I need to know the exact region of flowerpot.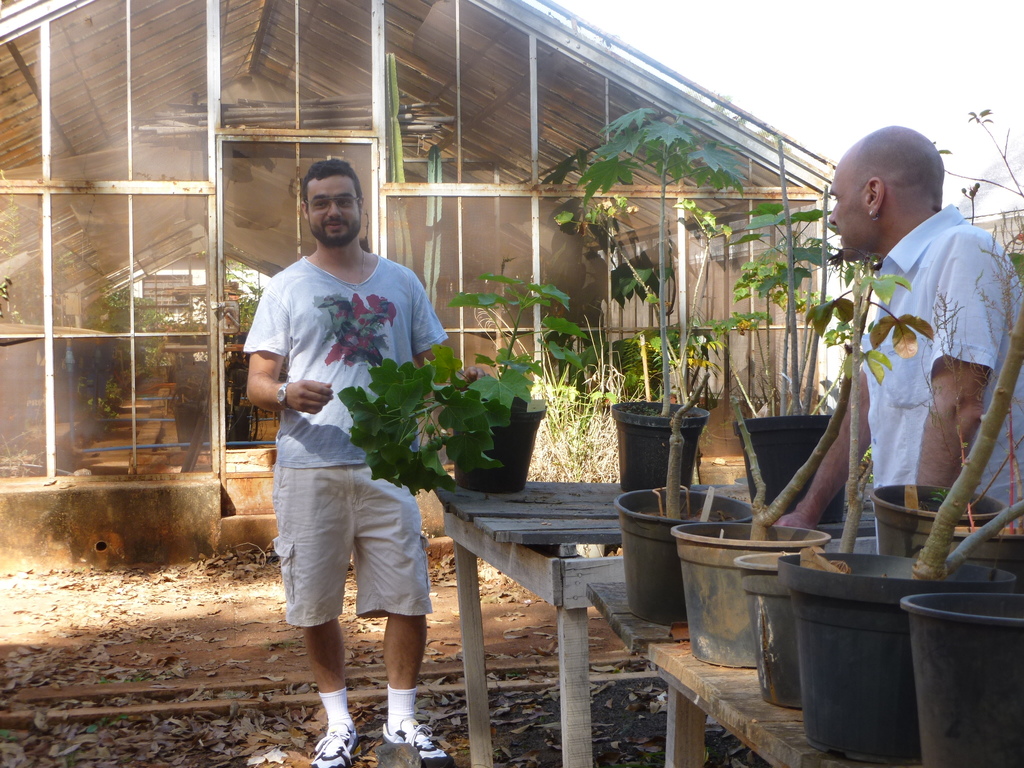
Region: left=870, top=477, right=1006, bottom=547.
